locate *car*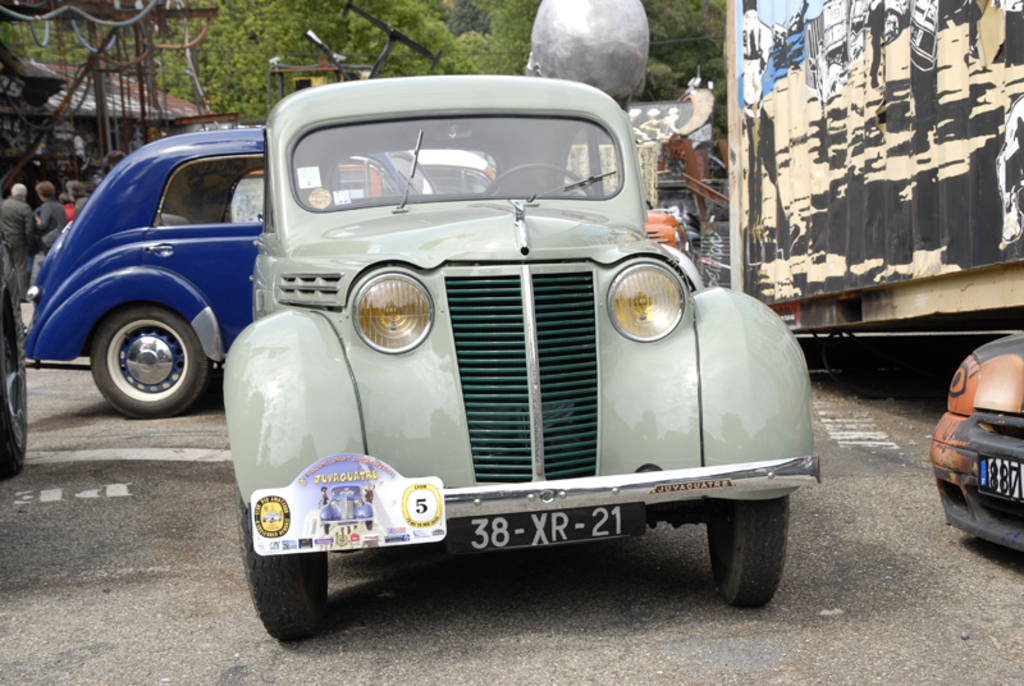
<box>920,357,1023,549</box>
